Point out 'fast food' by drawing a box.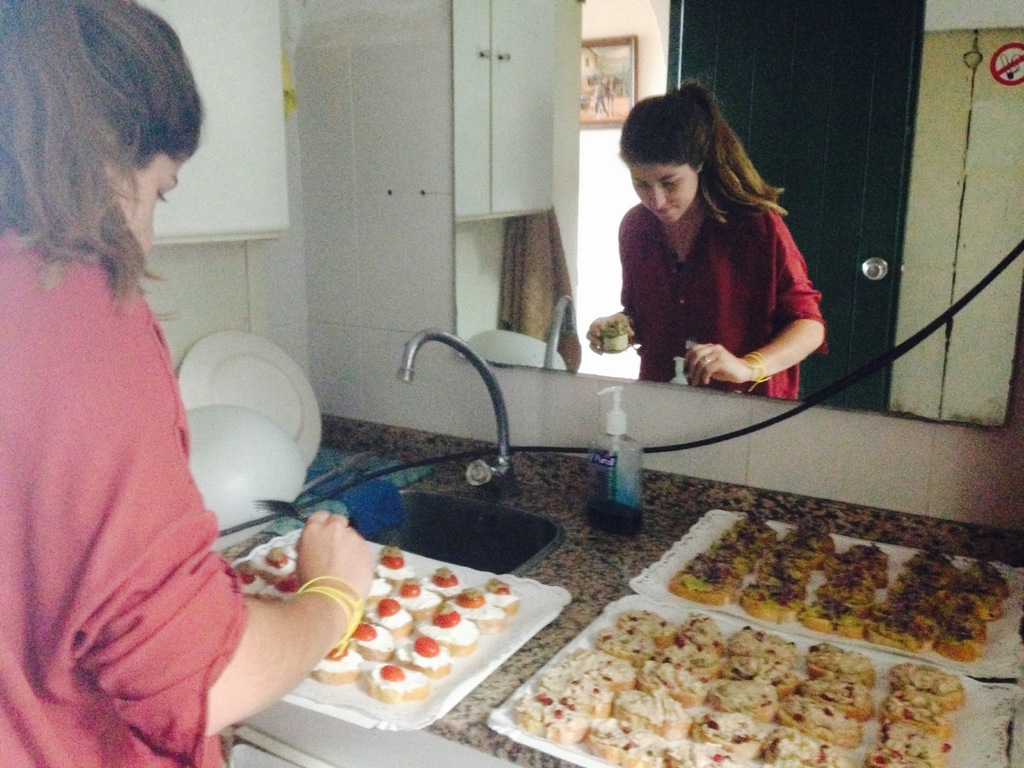
562, 649, 644, 689.
